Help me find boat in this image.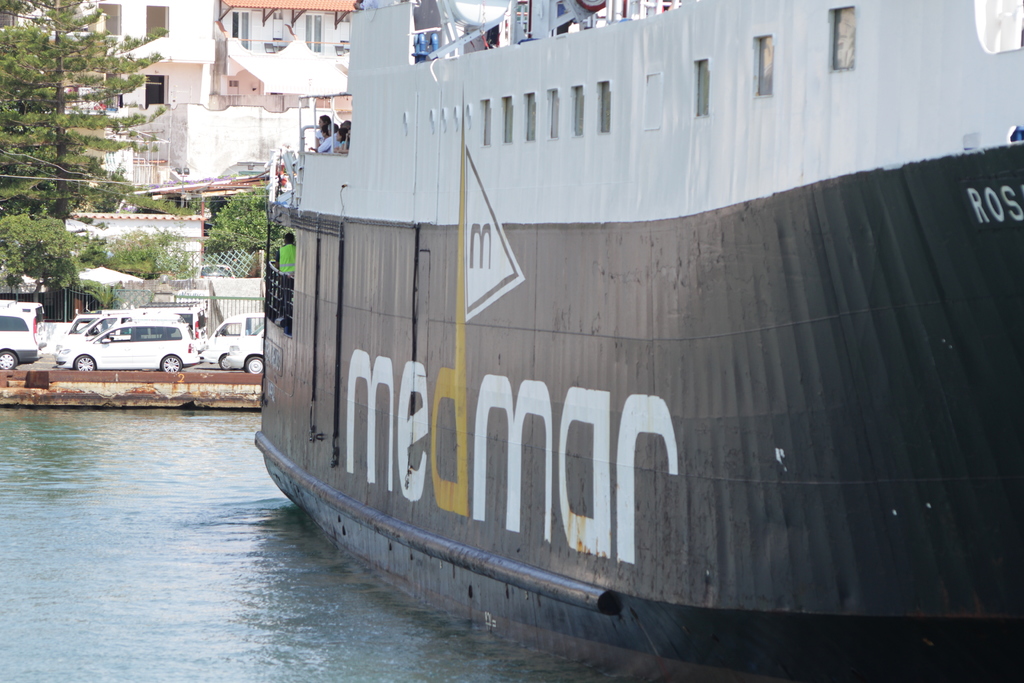
Found it: pyautogui.locateOnScreen(242, 19, 1002, 645).
